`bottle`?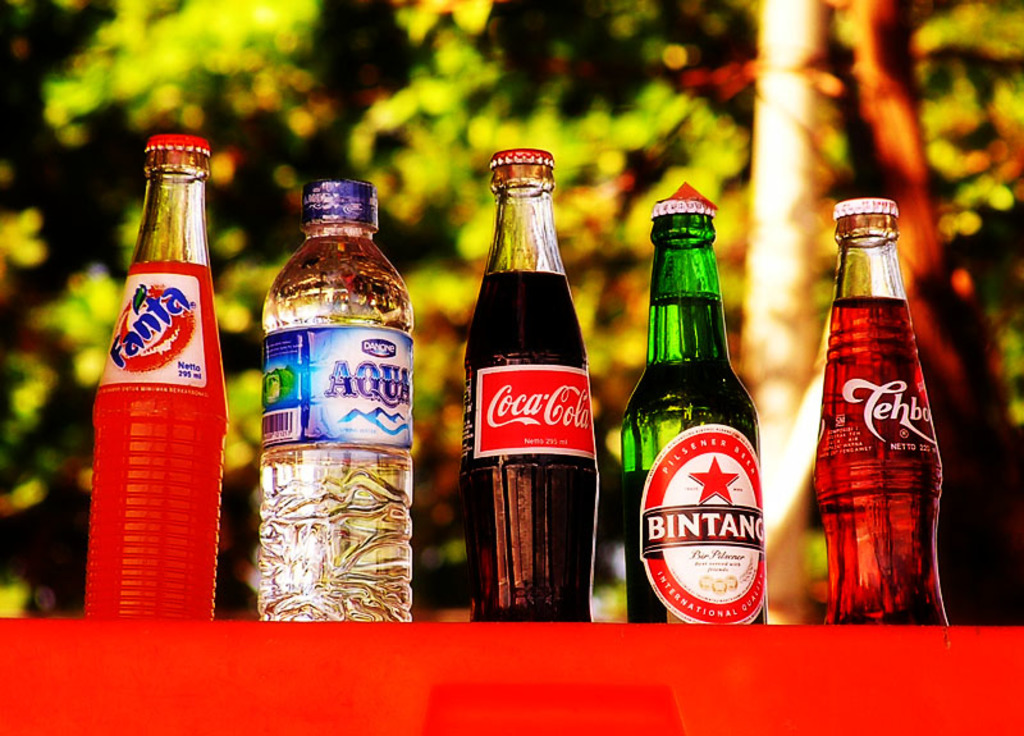
box=[467, 150, 590, 622]
